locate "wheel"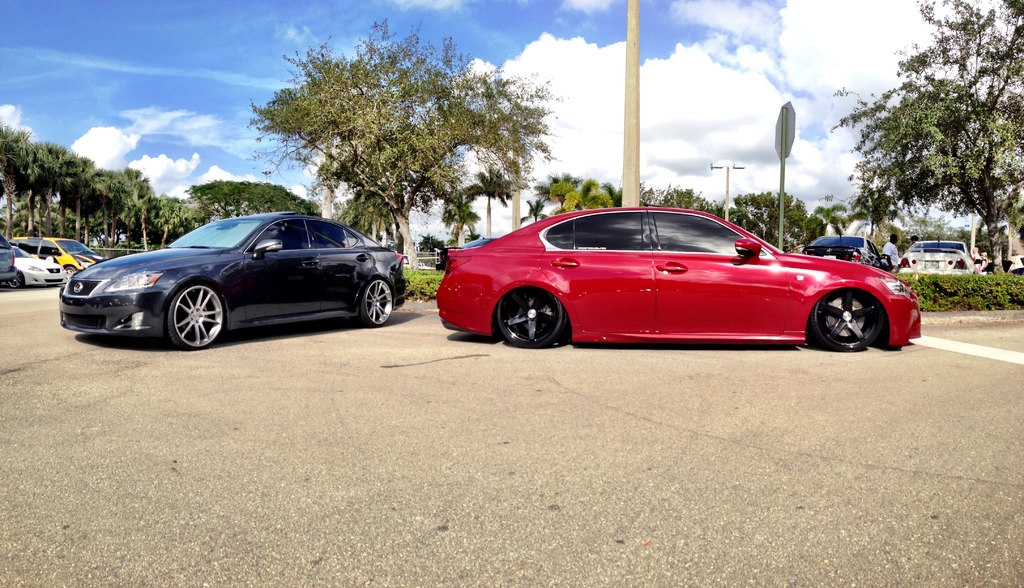
<region>160, 281, 225, 349</region>
